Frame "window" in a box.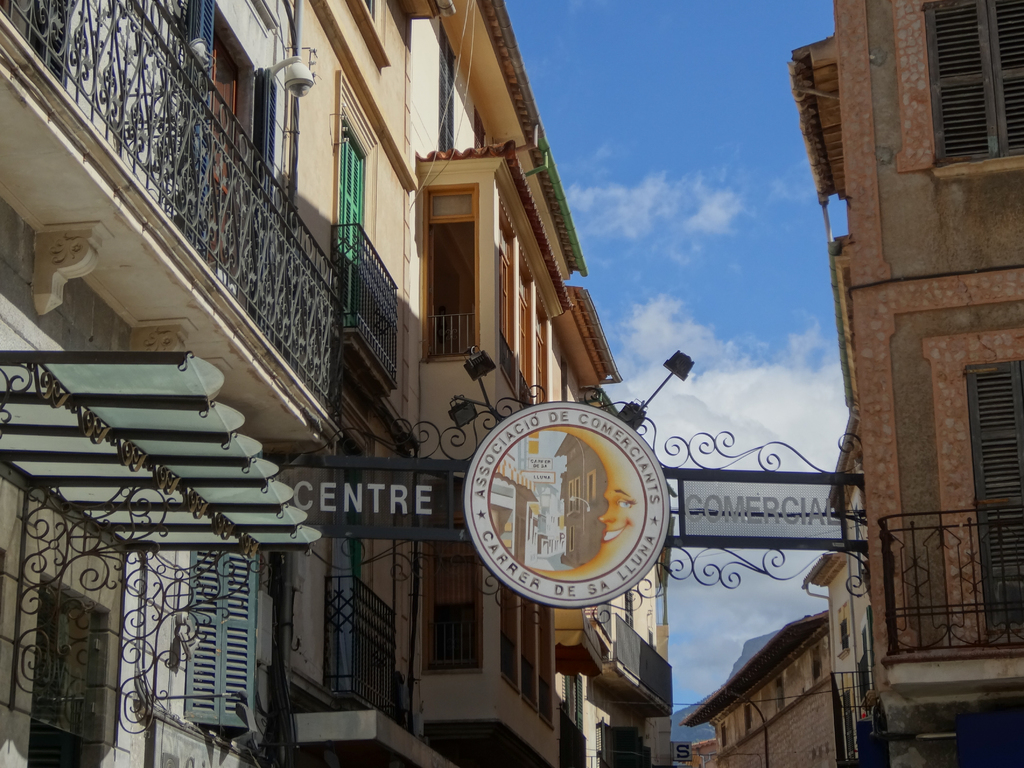
crop(423, 188, 477, 217).
